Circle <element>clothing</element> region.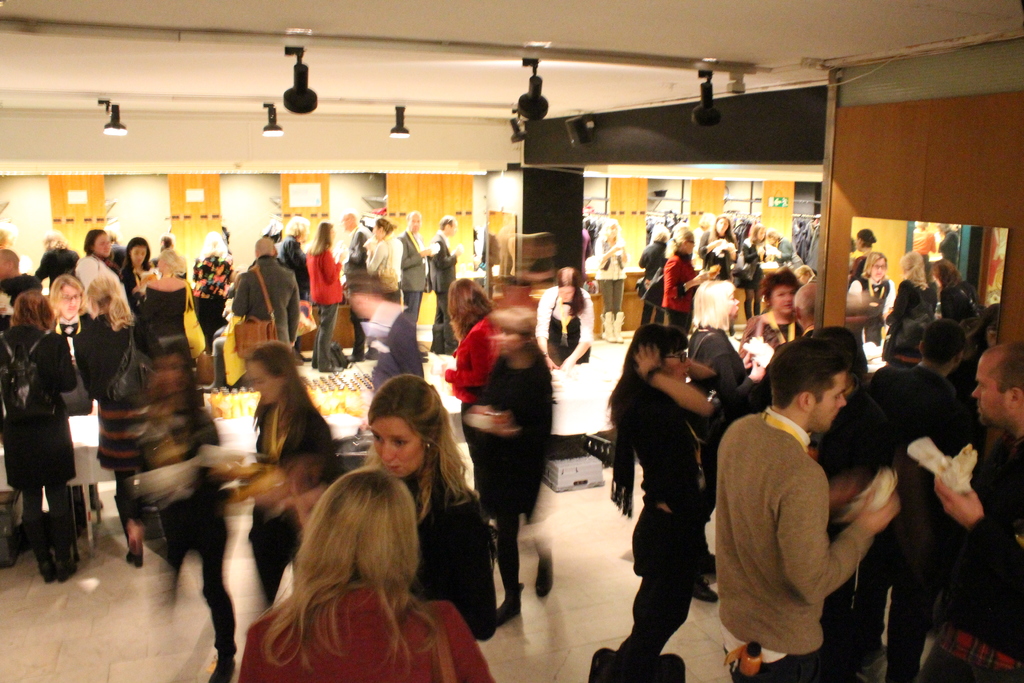
Region: 237, 589, 500, 682.
